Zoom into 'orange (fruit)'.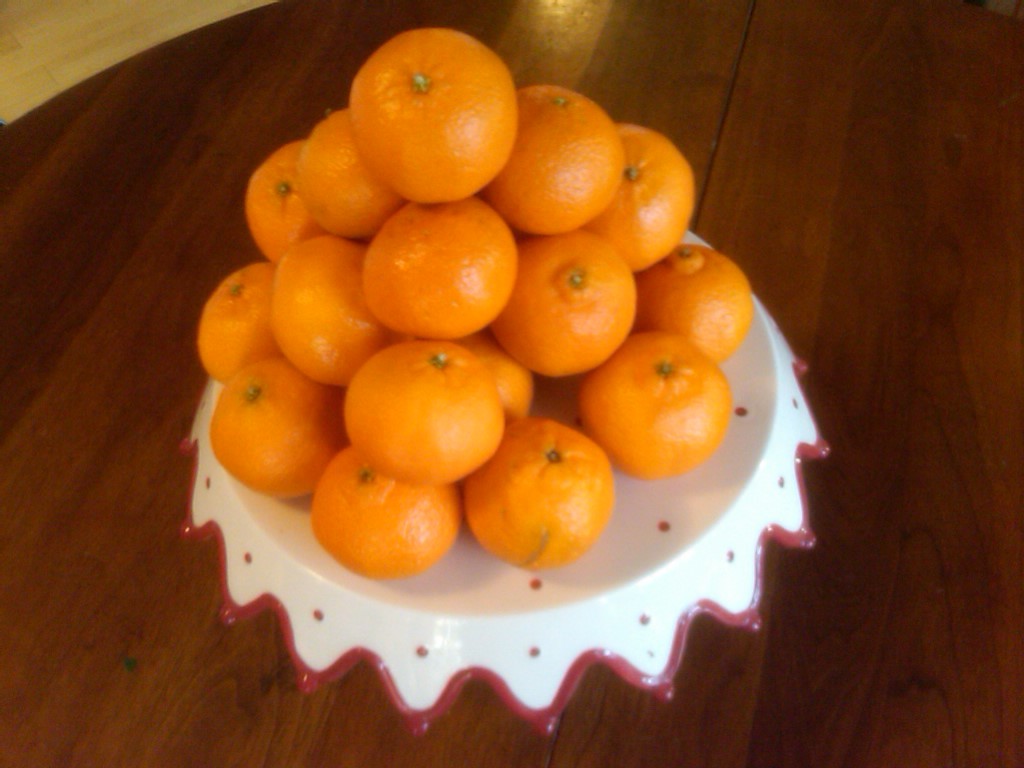
Zoom target: locate(631, 248, 755, 366).
